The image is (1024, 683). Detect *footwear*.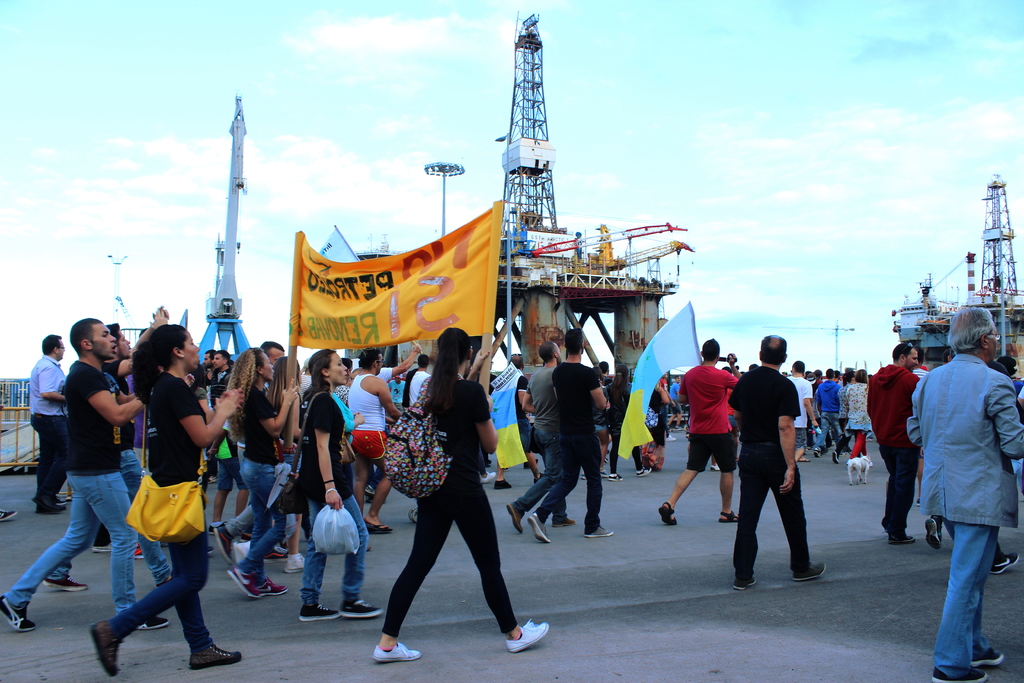
Detection: x1=813 y1=449 x2=820 y2=458.
